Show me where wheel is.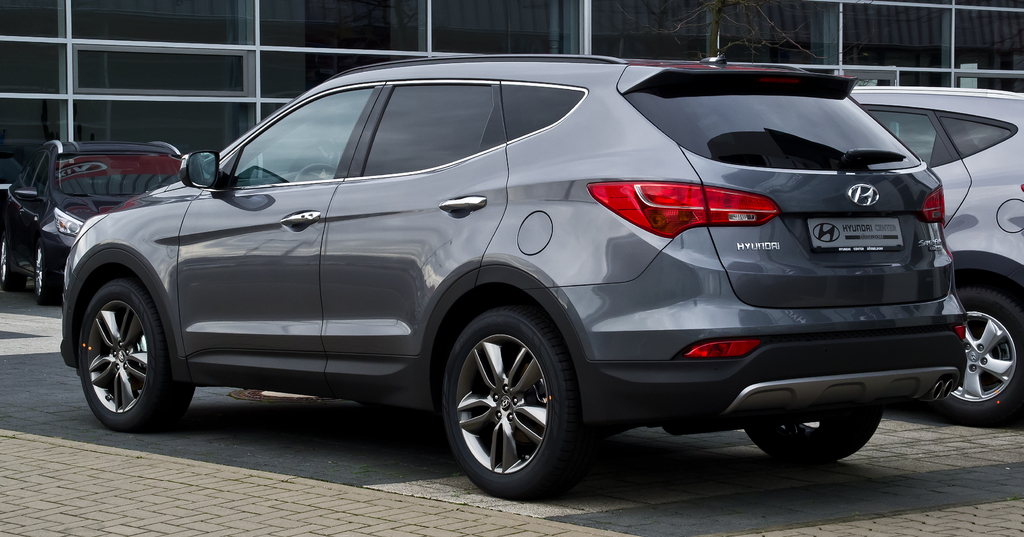
wheel is at (294, 163, 336, 182).
